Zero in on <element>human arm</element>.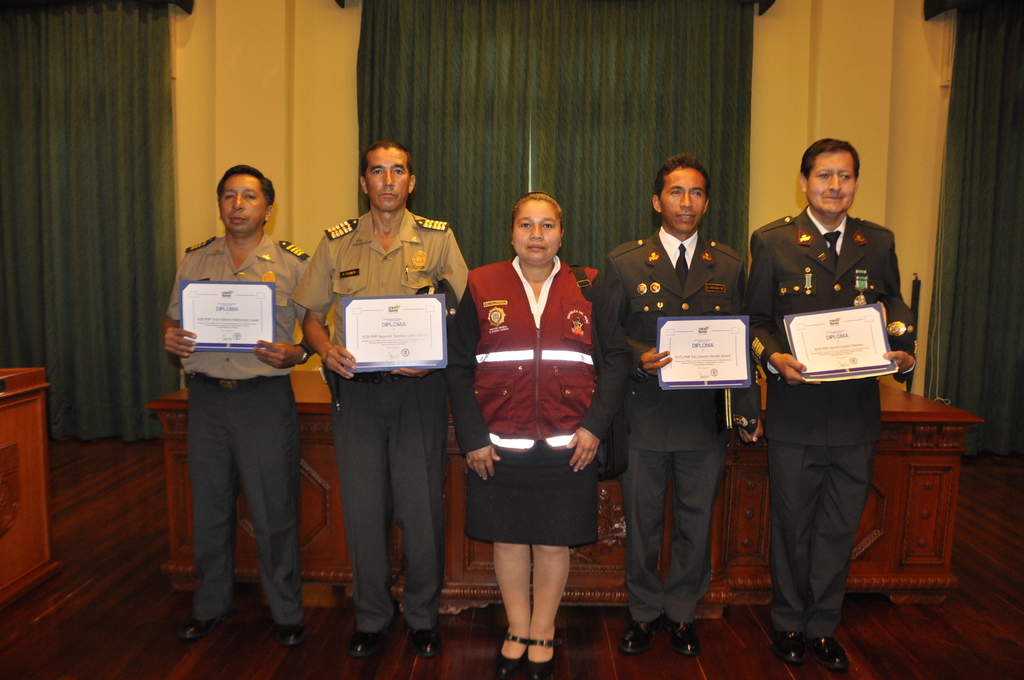
Zeroed in: 639/344/675/380.
